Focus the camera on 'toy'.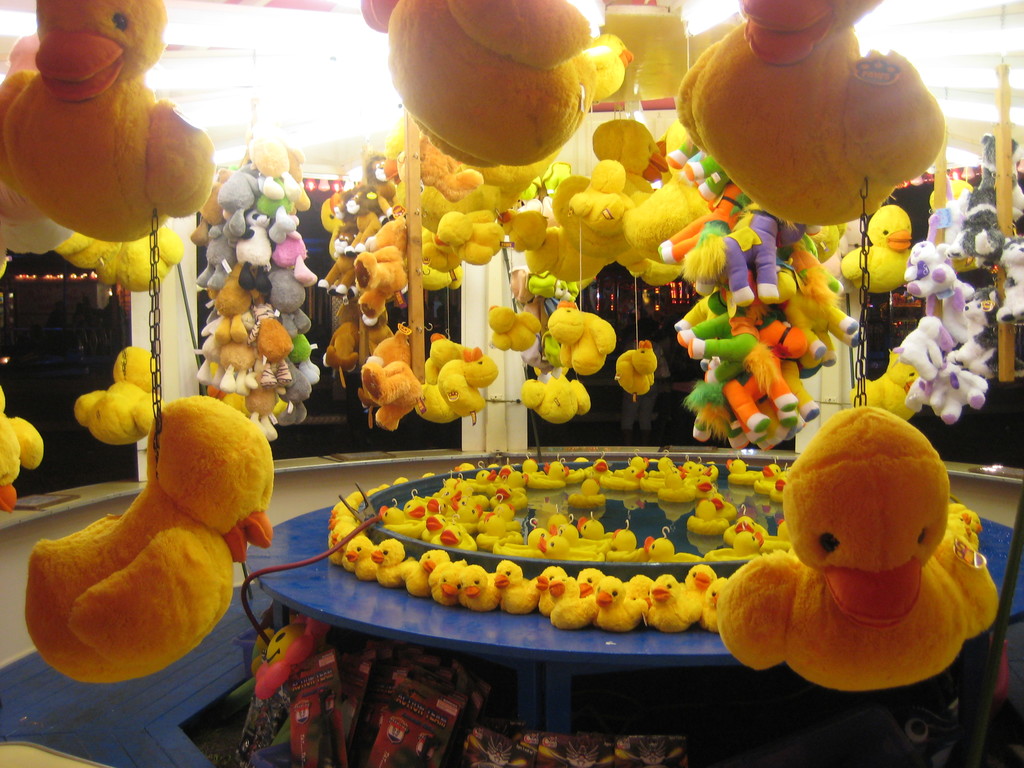
Focus region: <region>191, 223, 236, 297</region>.
